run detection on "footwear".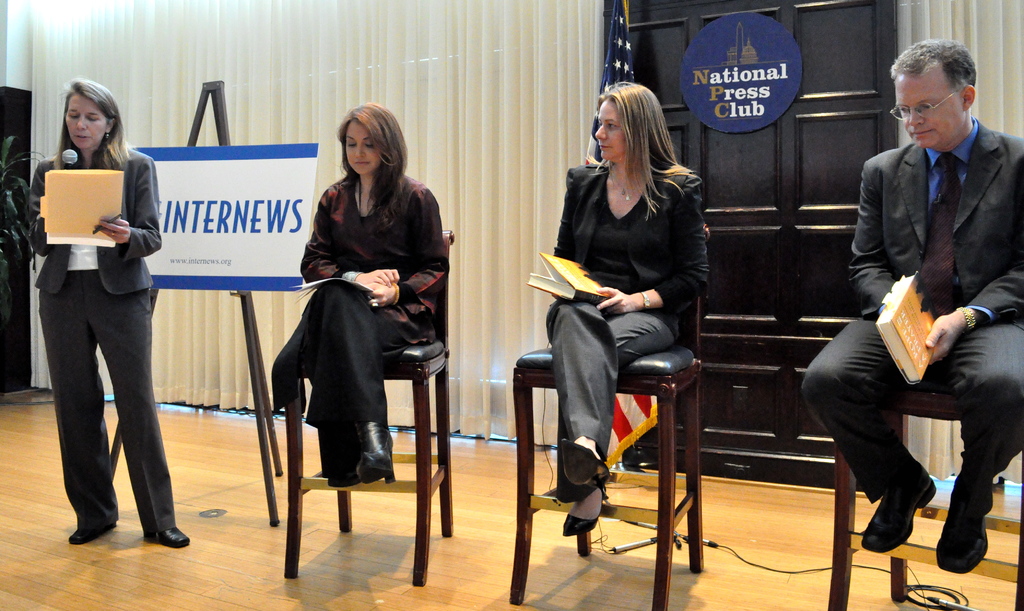
Result: x1=562 y1=435 x2=601 y2=488.
